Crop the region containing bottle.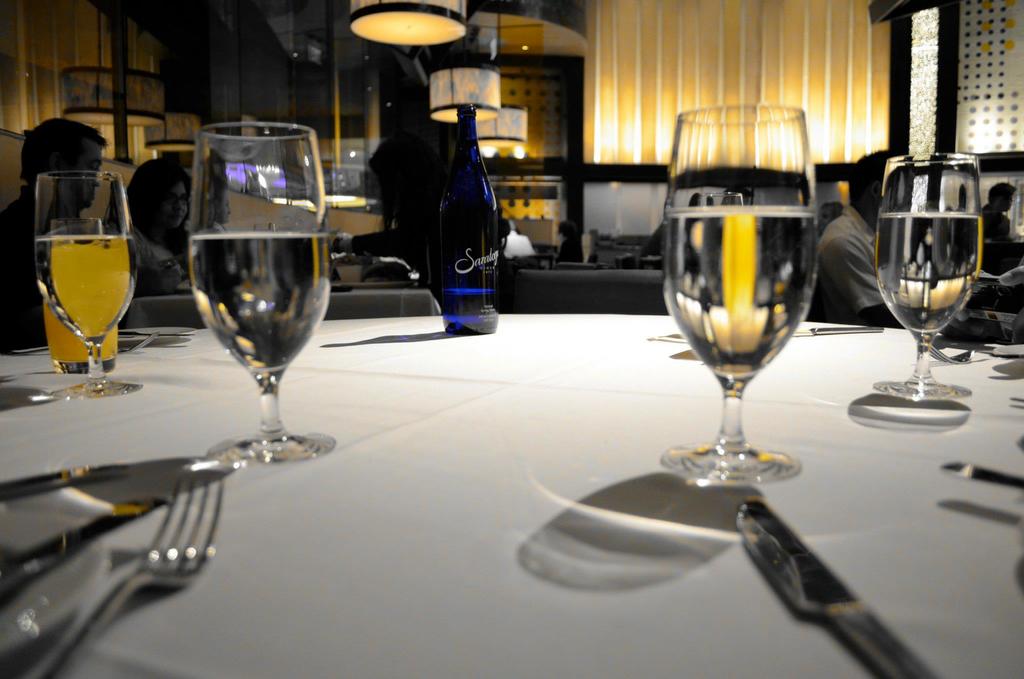
Crop region: [437, 101, 498, 336].
